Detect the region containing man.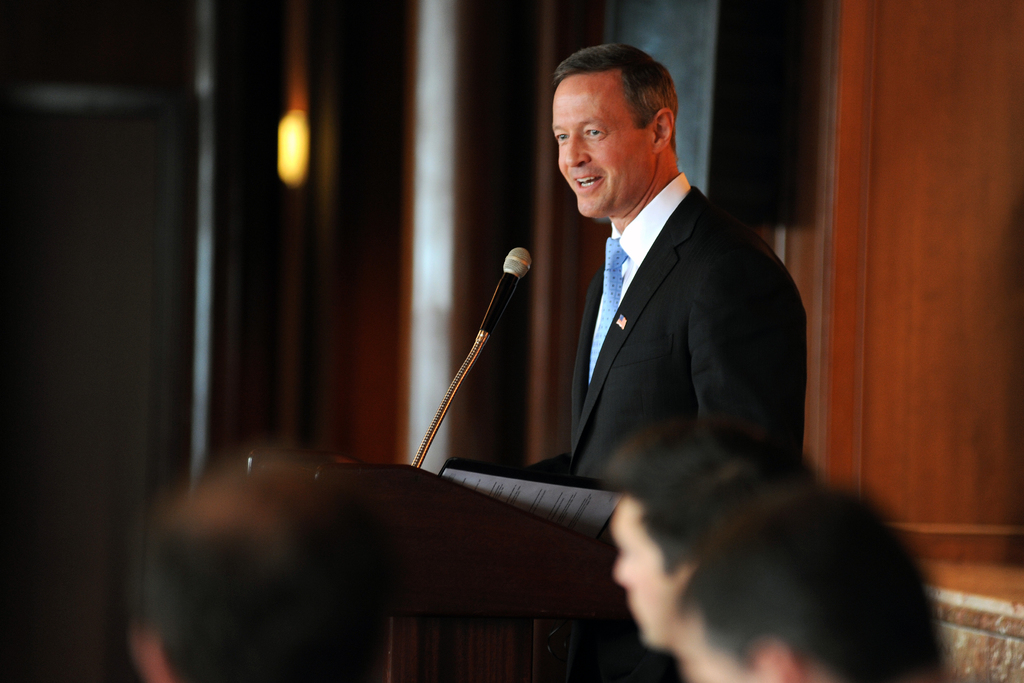
132:436:412:682.
